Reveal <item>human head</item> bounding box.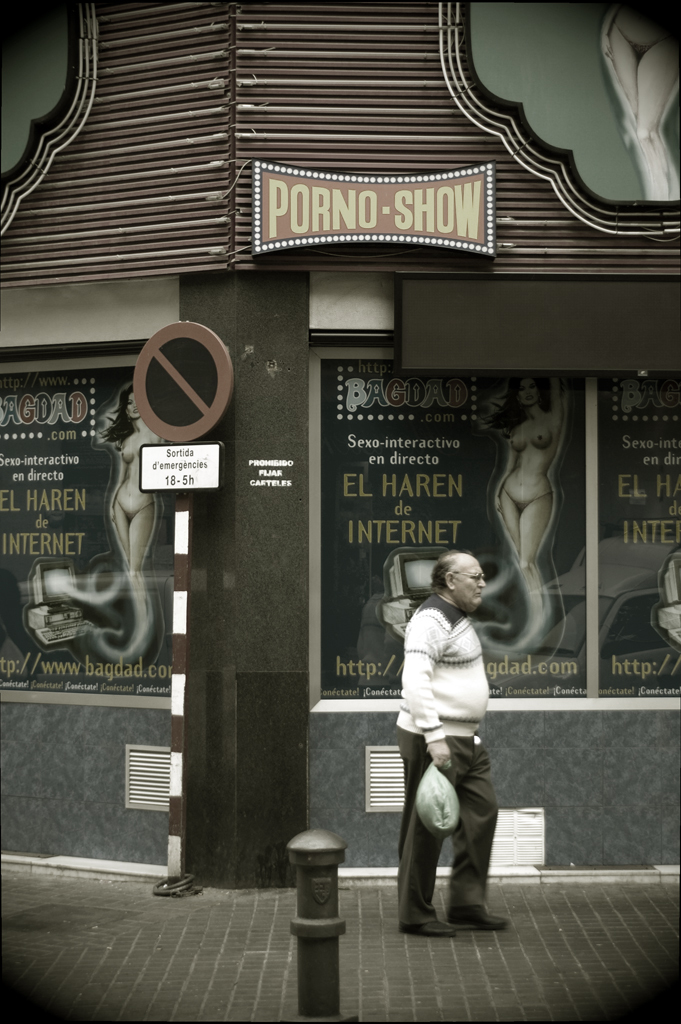
Revealed: [x1=114, y1=384, x2=144, y2=424].
